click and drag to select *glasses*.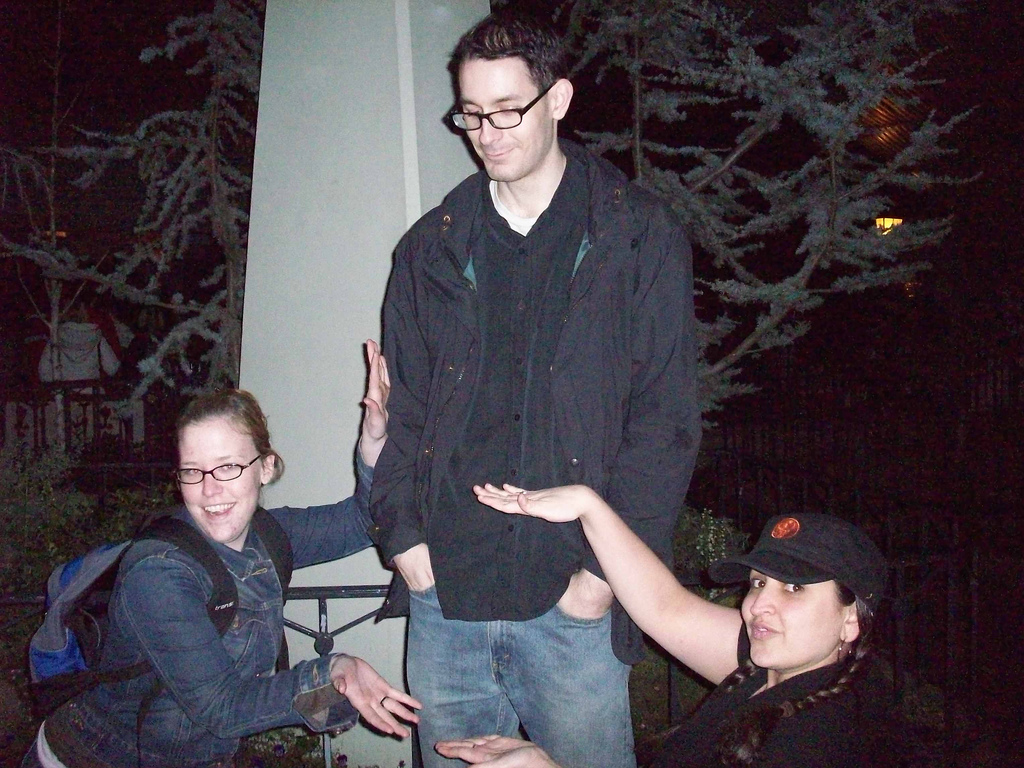
Selection: x1=441 y1=90 x2=548 y2=132.
